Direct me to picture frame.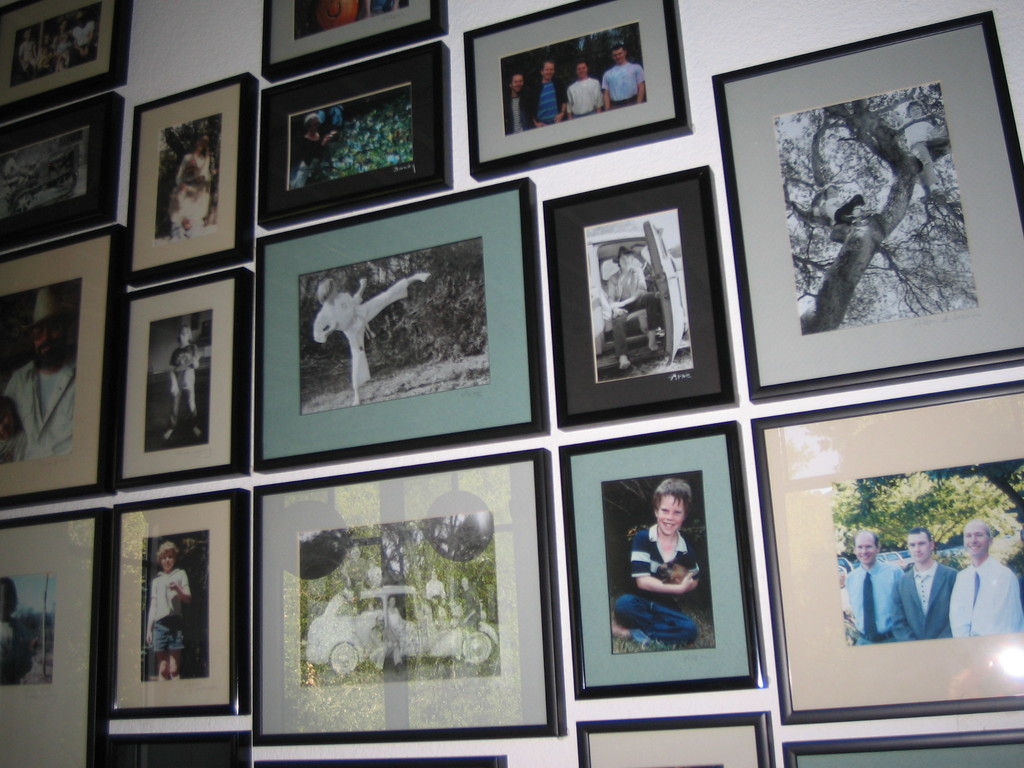
Direction: l=250, t=447, r=568, b=744.
